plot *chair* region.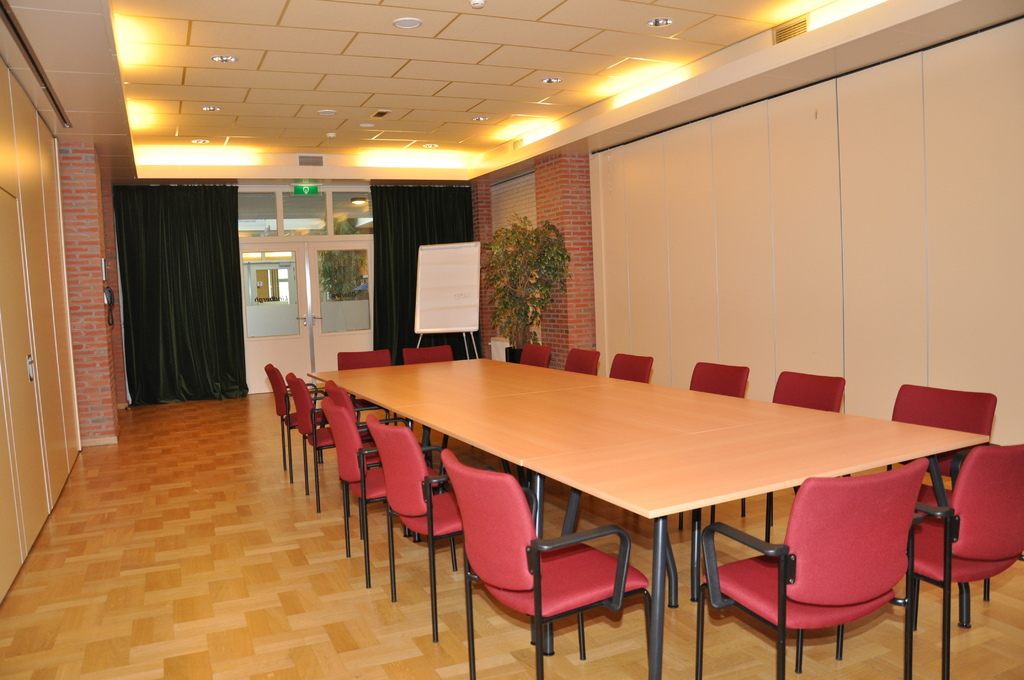
Plotted at (left=568, top=349, right=602, bottom=376).
